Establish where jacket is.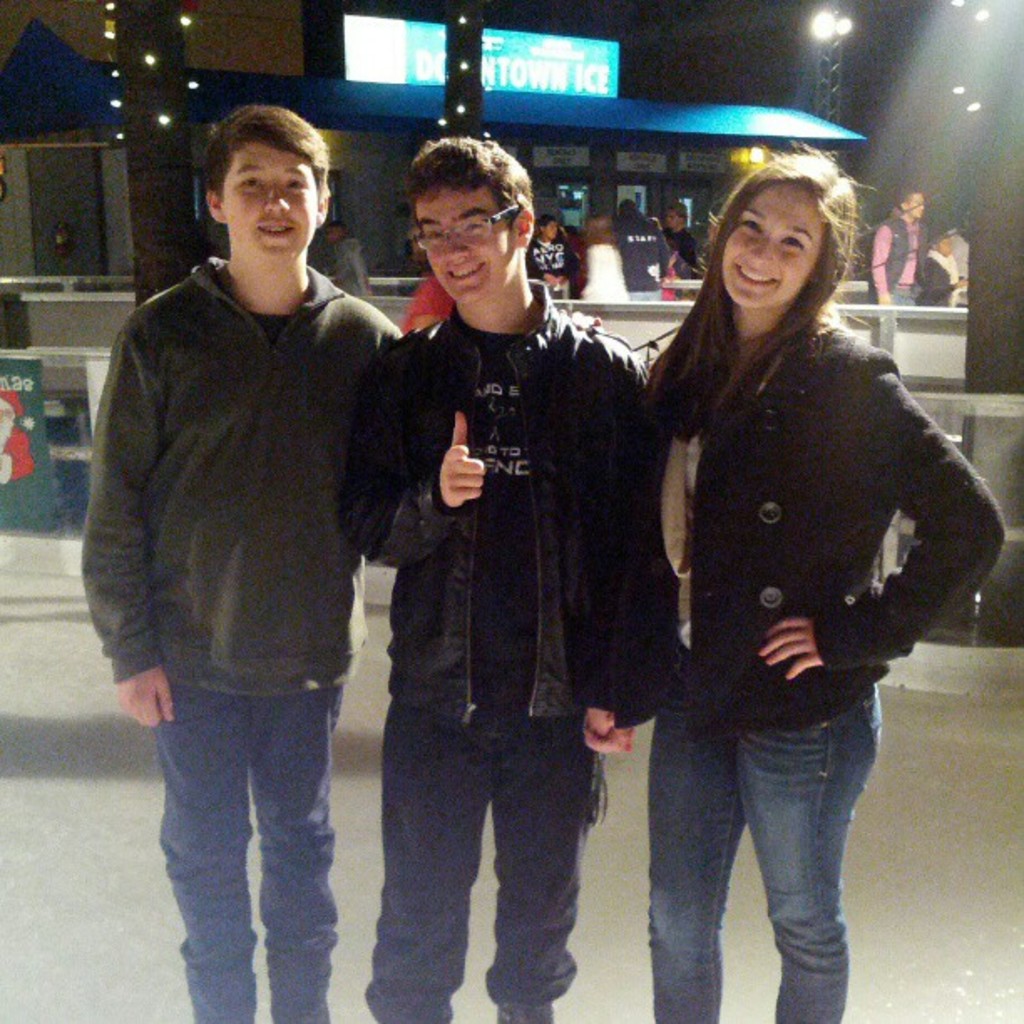
Established at (606,164,984,793).
